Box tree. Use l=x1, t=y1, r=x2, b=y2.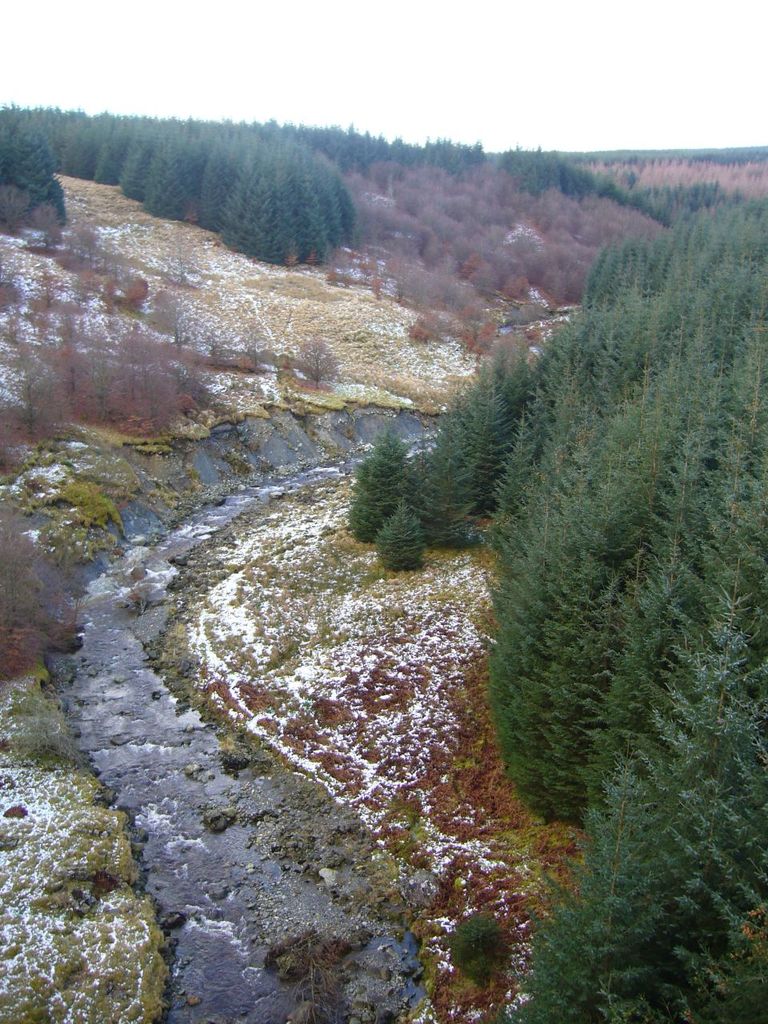
l=343, t=163, r=767, b=1023.
